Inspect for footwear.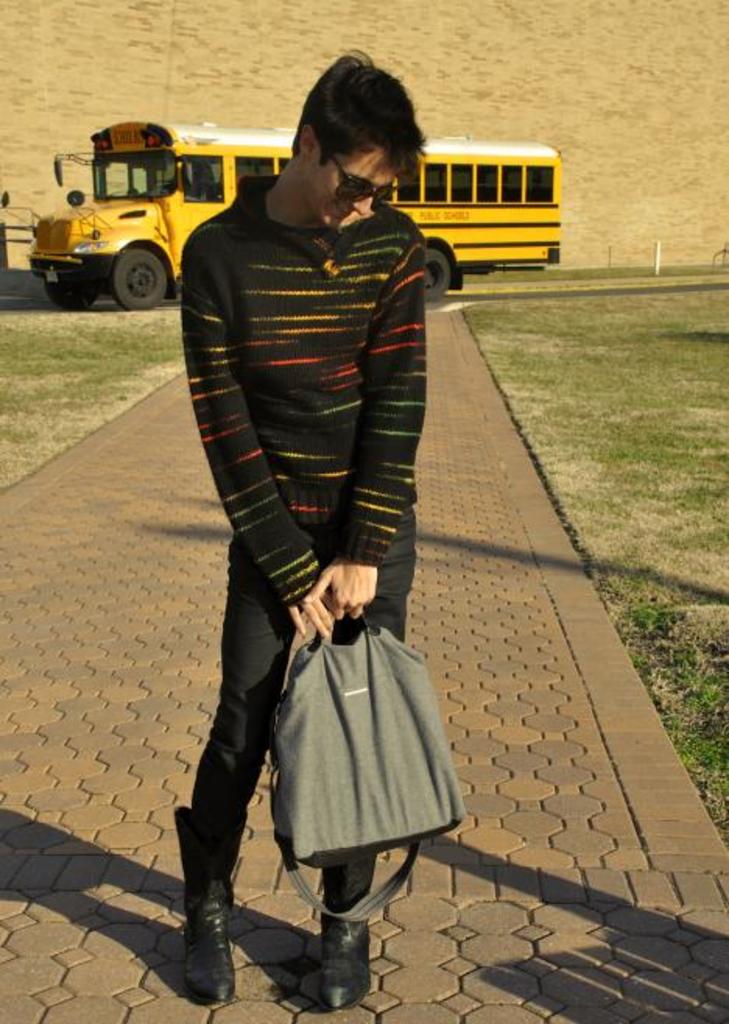
Inspection: crop(153, 733, 251, 1023).
